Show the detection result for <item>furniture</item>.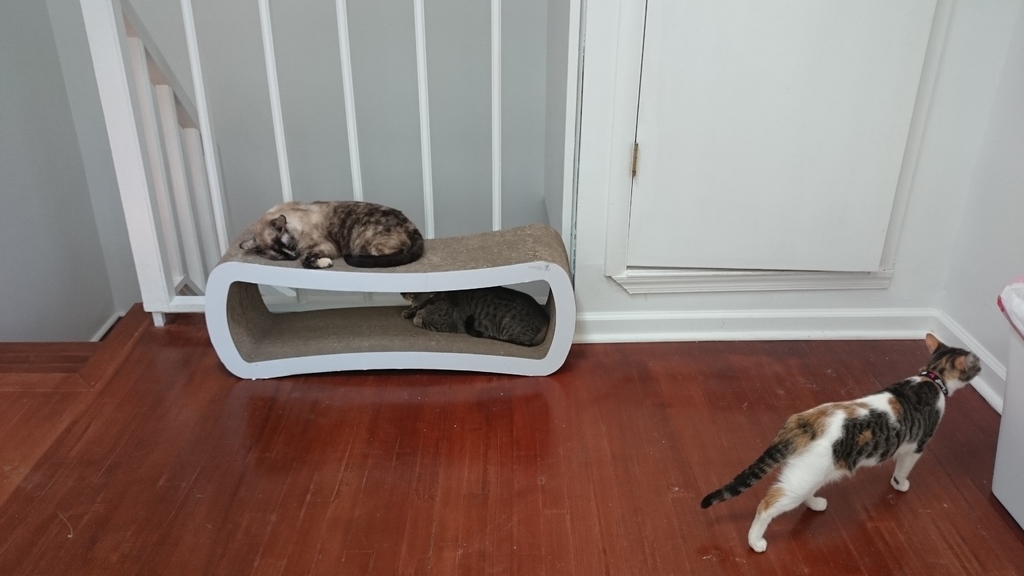
203:223:577:377.
